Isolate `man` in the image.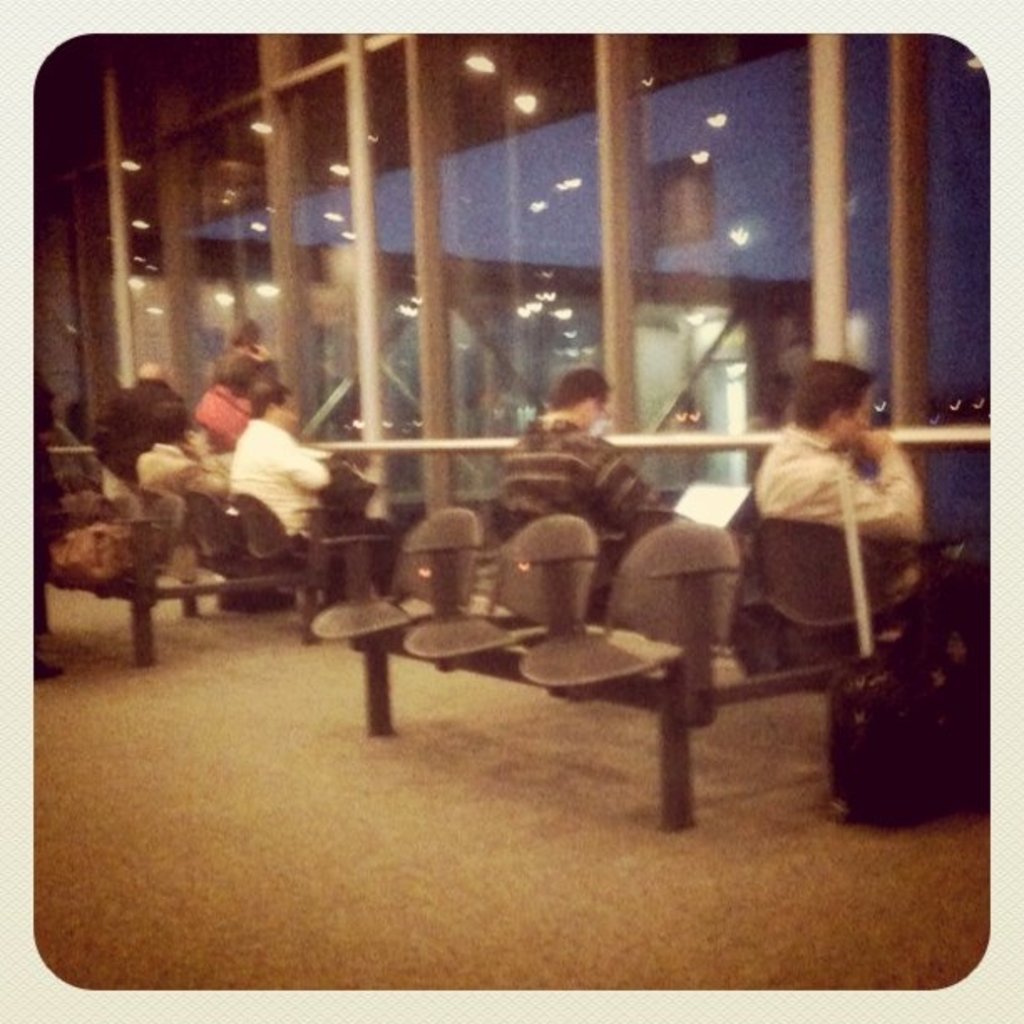
Isolated region: <bbox>755, 361, 922, 545</bbox>.
